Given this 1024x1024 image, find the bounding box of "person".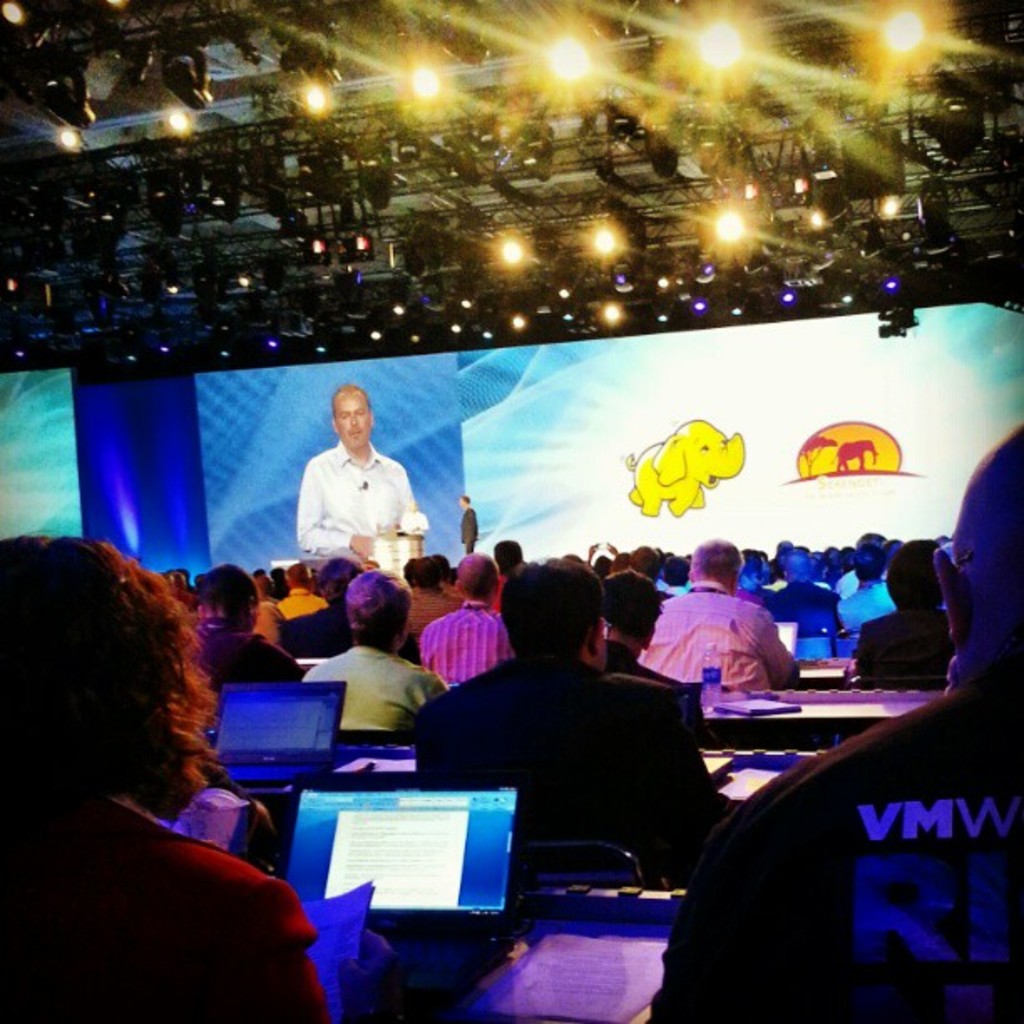
crop(298, 381, 425, 574).
